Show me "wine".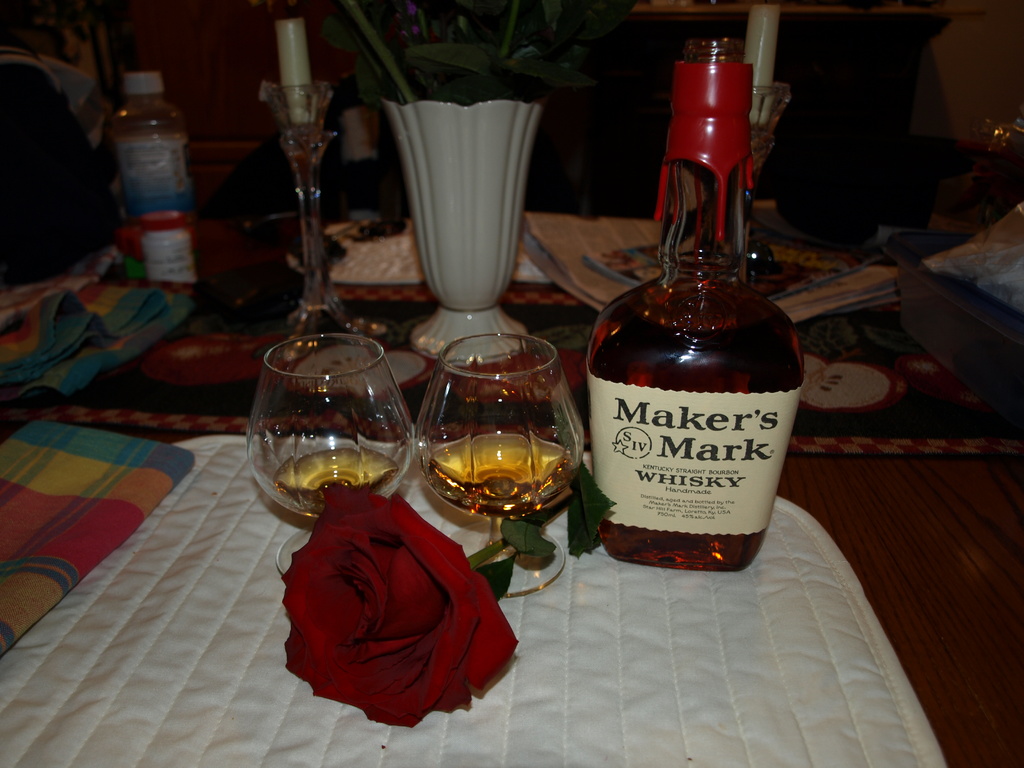
"wine" is here: {"left": 577, "top": 38, "right": 810, "bottom": 572}.
